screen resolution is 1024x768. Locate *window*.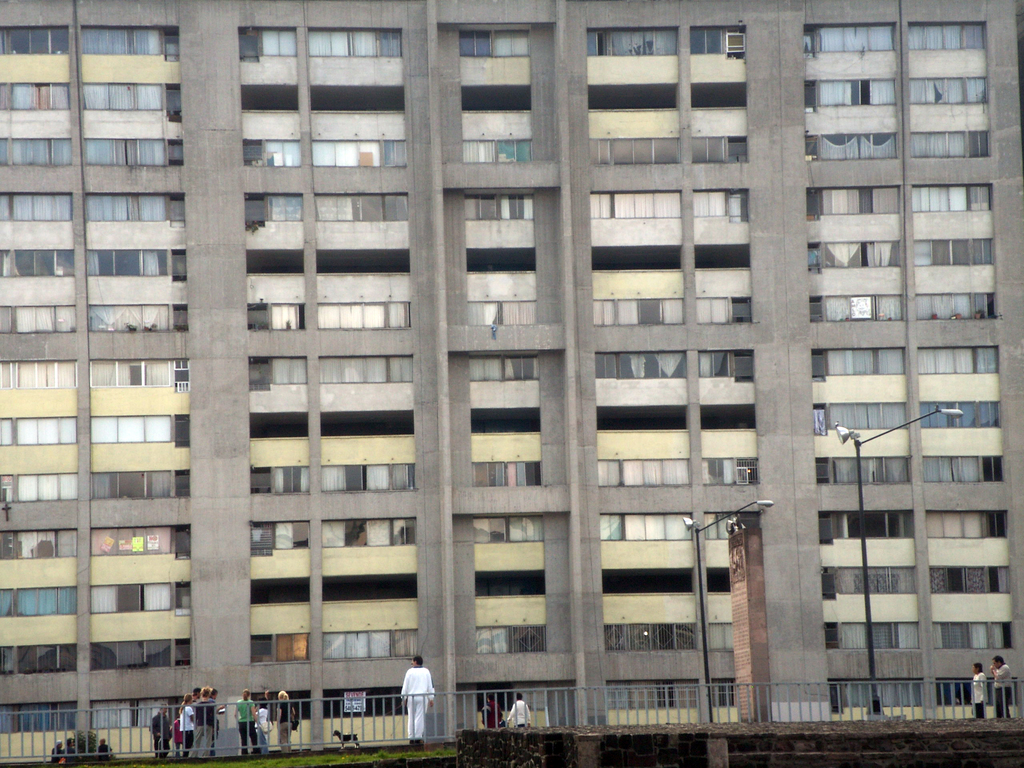
l=707, t=511, r=738, b=539.
